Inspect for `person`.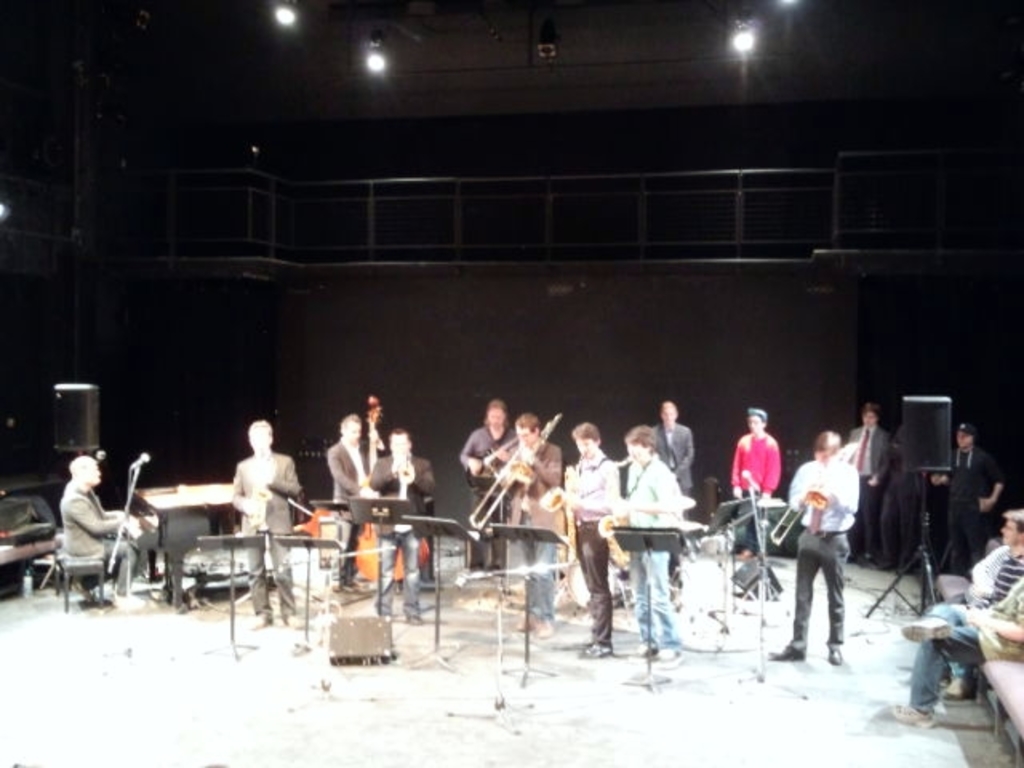
Inspection: <bbox>363, 430, 437, 621</bbox>.
